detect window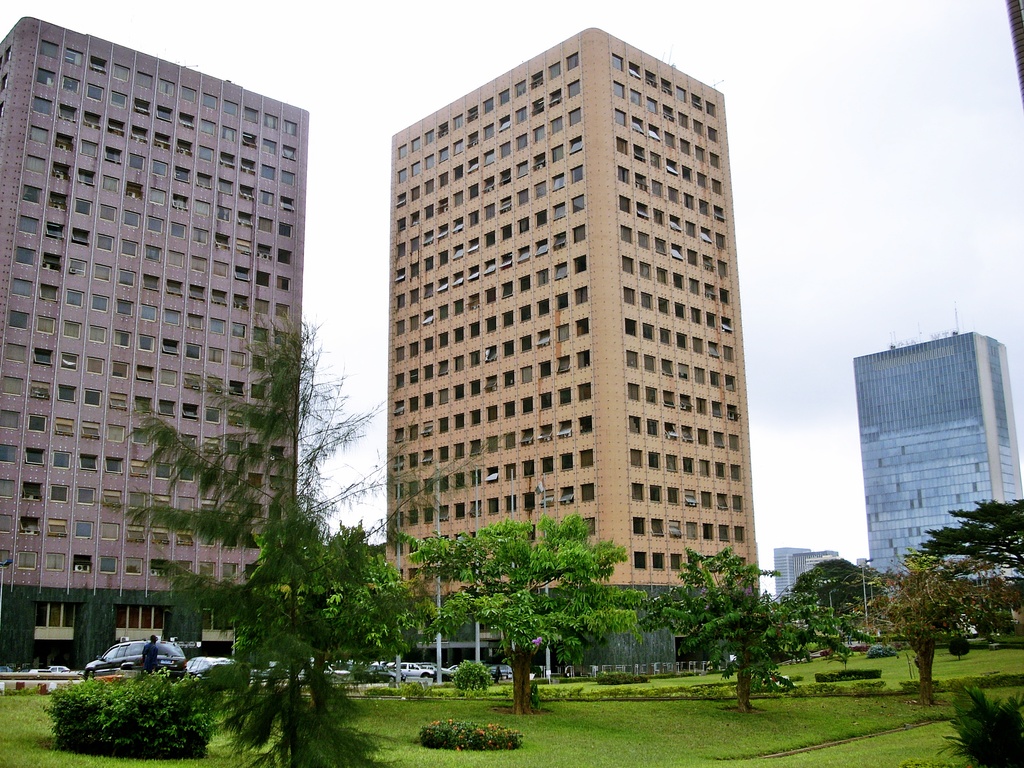
detection(540, 298, 548, 316)
